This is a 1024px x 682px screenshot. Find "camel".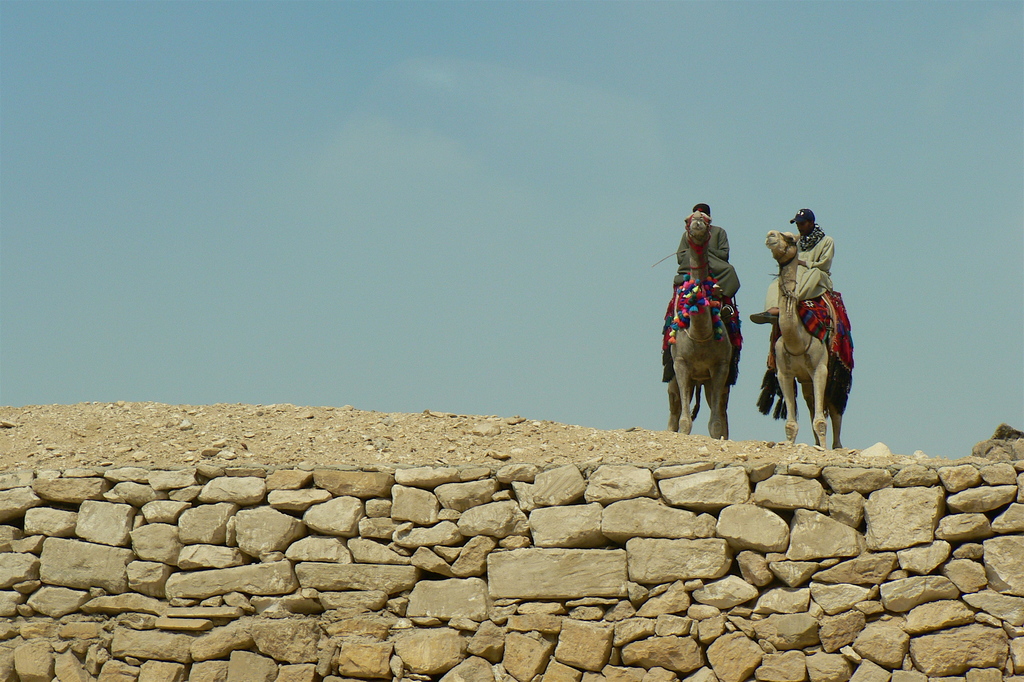
Bounding box: [left=769, top=232, right=845, bottom=448].
